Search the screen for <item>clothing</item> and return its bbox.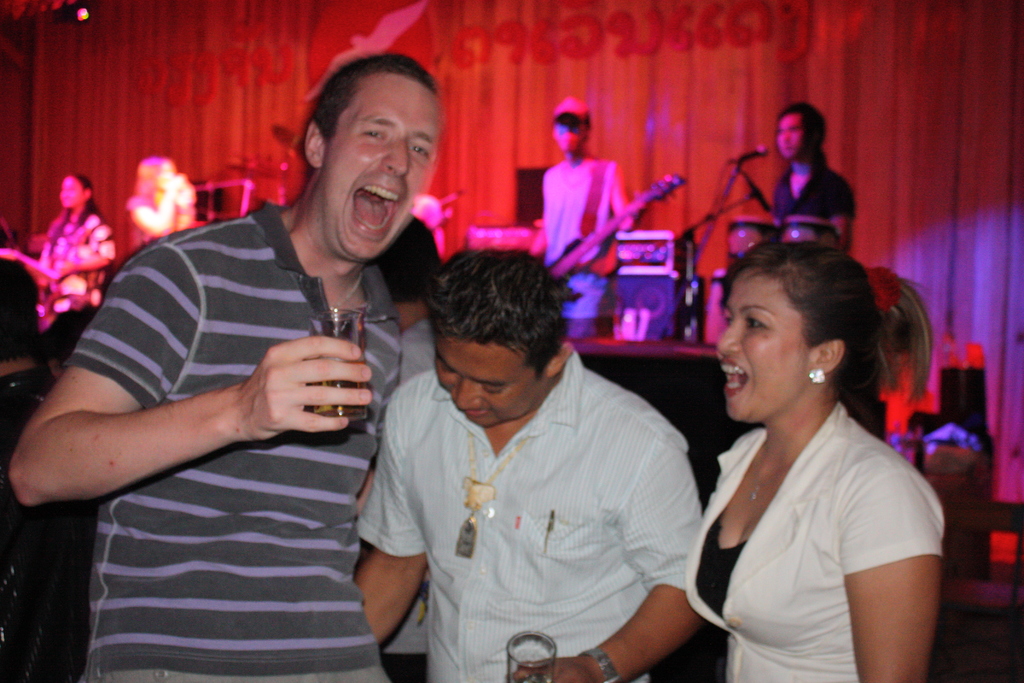
Found: left=684, top=398, right=945, bottom=682.
